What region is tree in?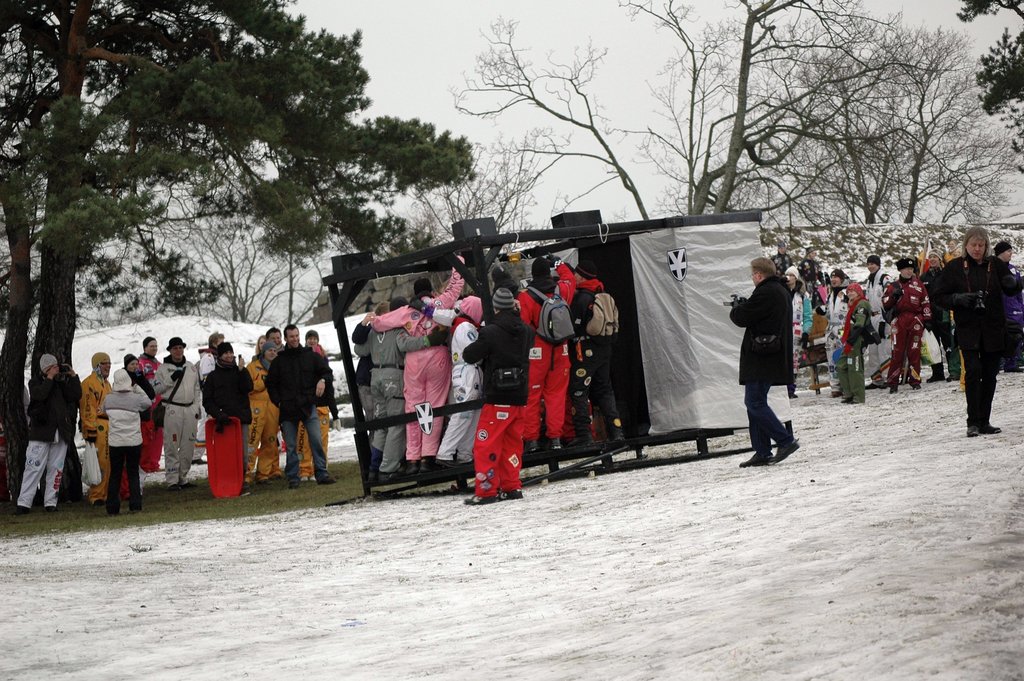
(949, 1, 1023, 171).
